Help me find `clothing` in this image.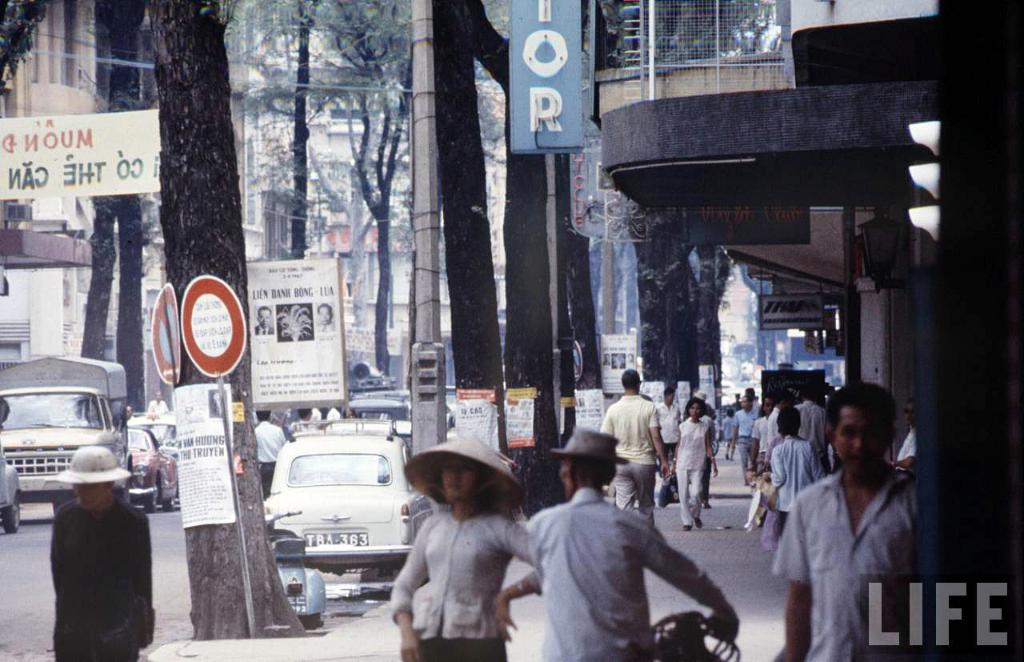
Found it: locate(52, 496, 158, 661).
